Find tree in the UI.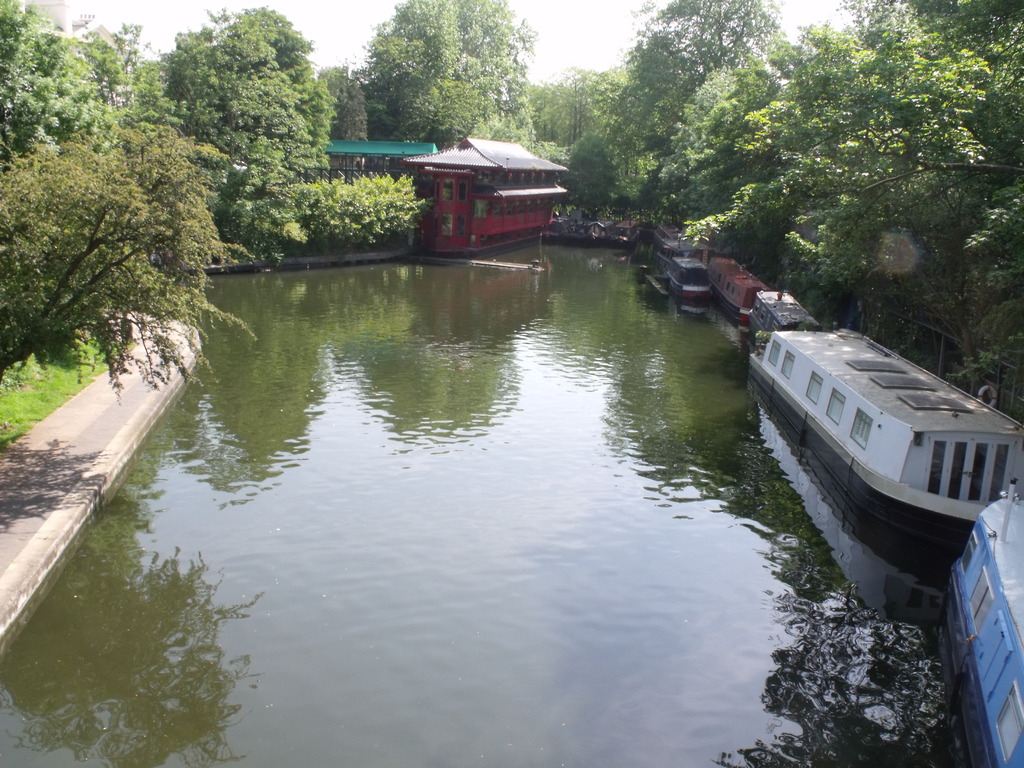
UI element at locate(357, 0, 523, 154).
